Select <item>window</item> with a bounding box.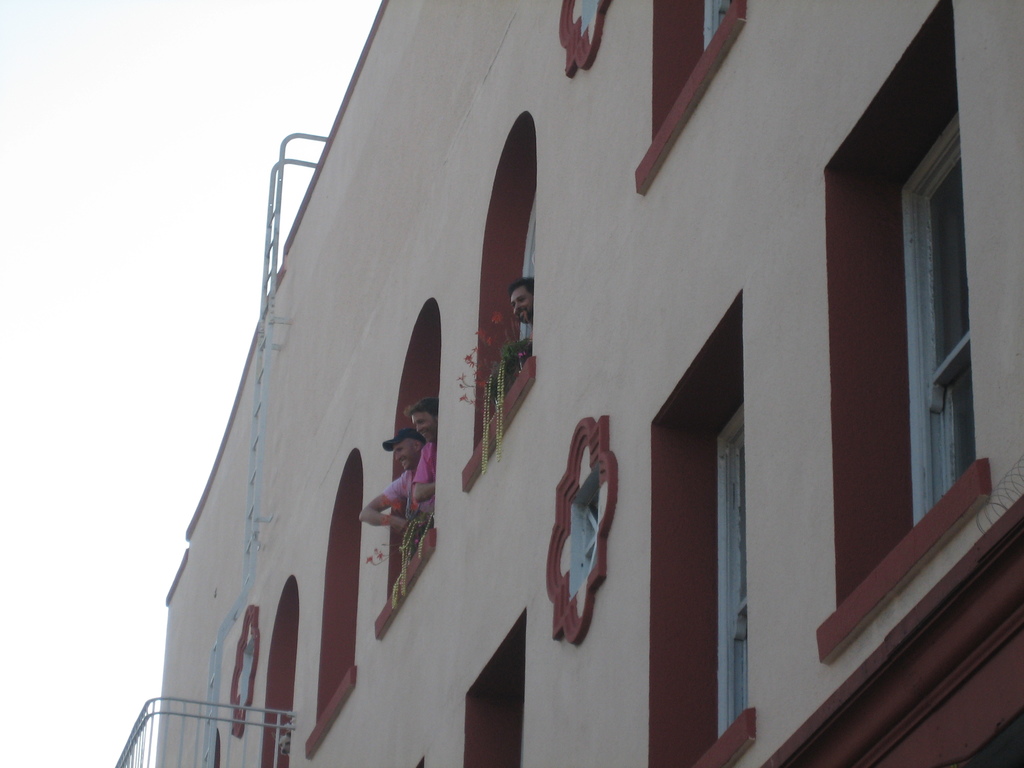
bbox(260, 570, 295, 766).
